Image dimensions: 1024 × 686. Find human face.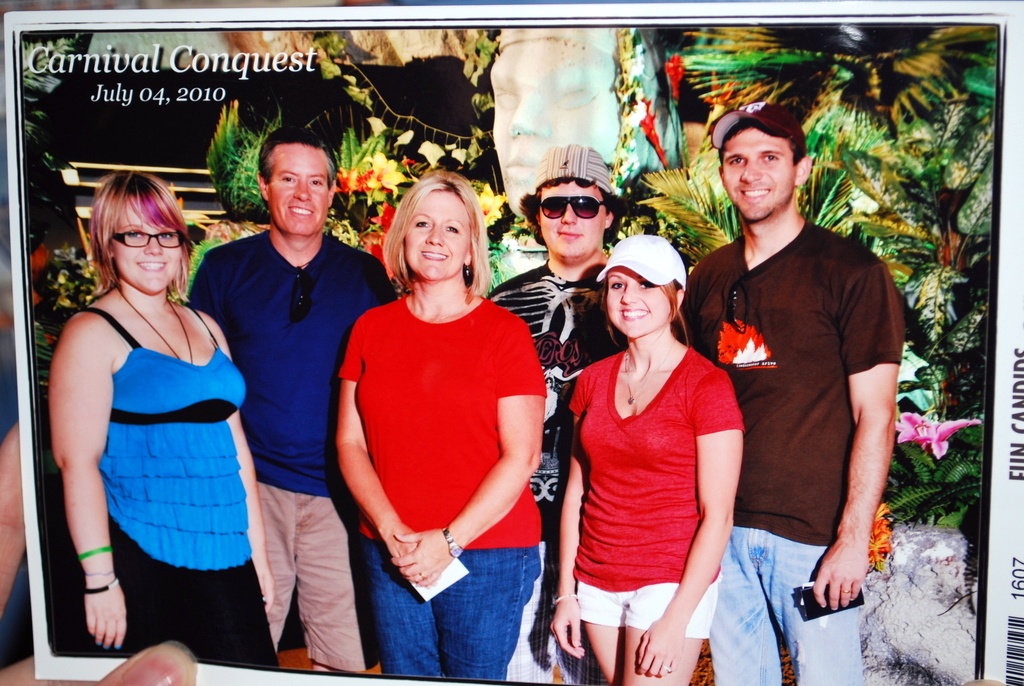
BBox(267, 141, 332, 238).
